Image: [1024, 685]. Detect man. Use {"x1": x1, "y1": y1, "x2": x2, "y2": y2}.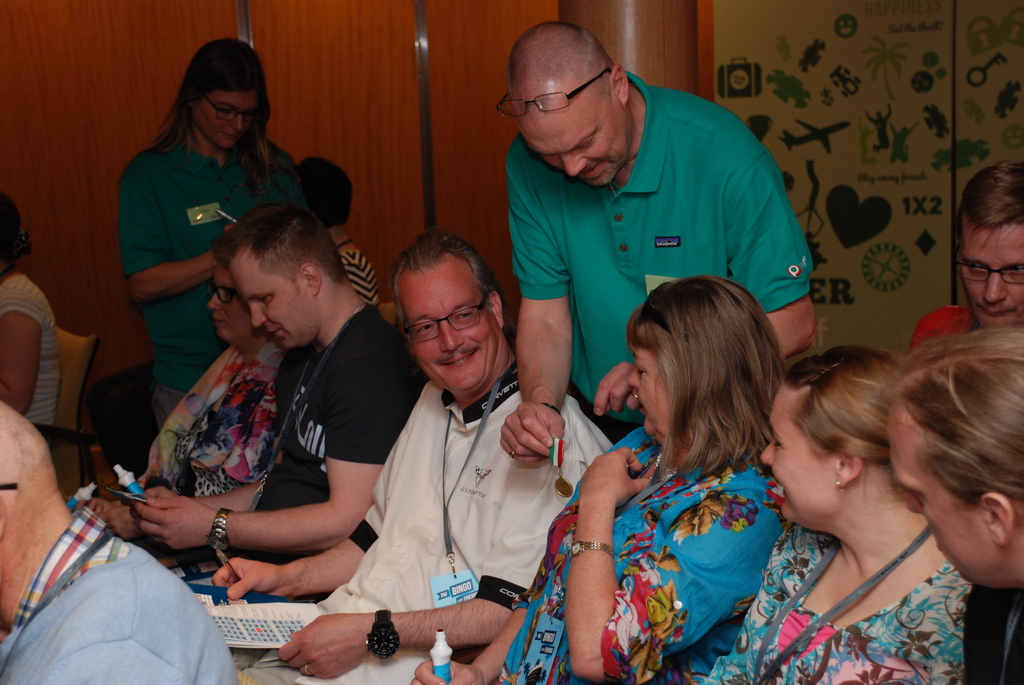
{"x1": 471, "y1": 37, "x2": 810, "y2": 446}.
